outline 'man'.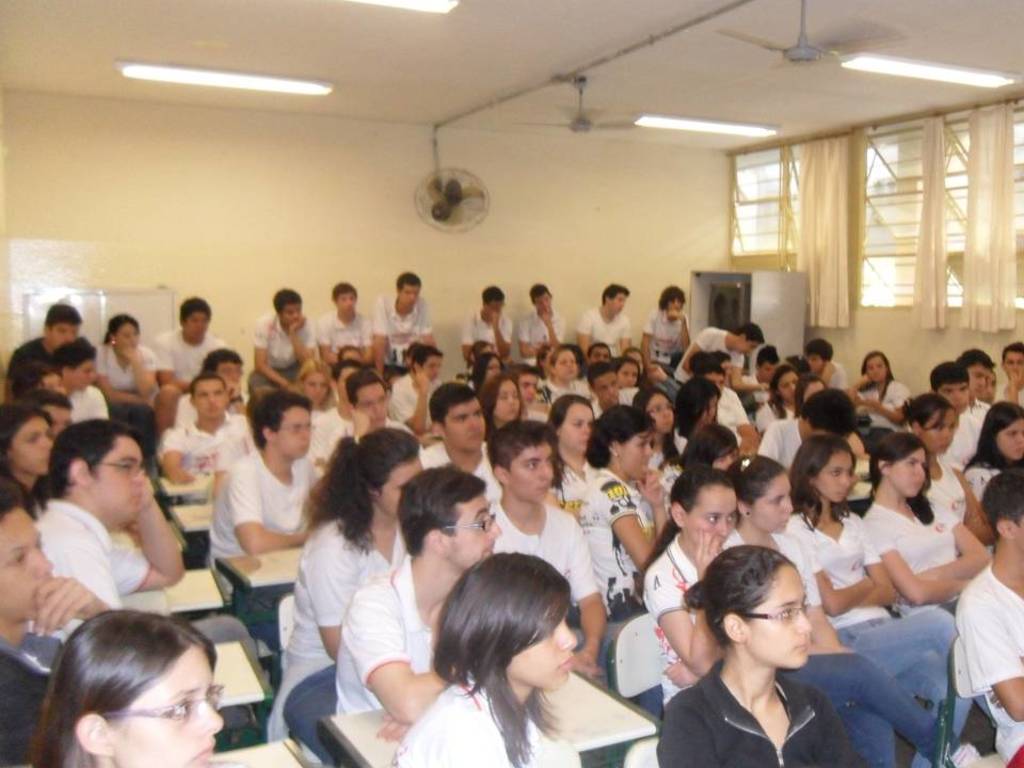
Outline: (left=151, top=293, right=231, bottom=433).
